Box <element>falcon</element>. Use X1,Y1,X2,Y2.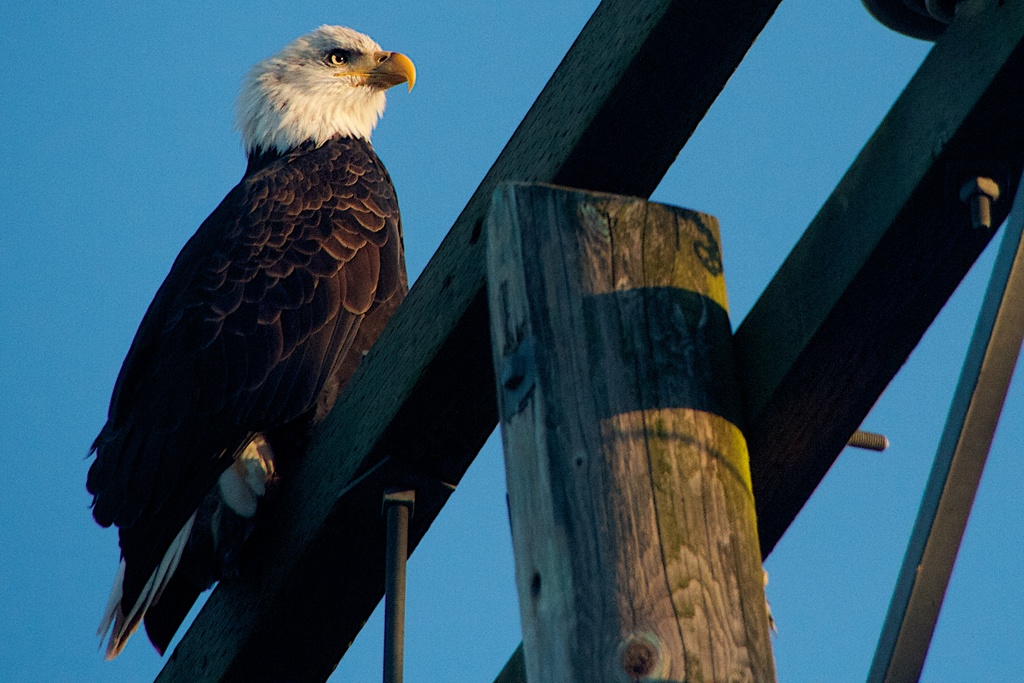
88,23,417,666.
